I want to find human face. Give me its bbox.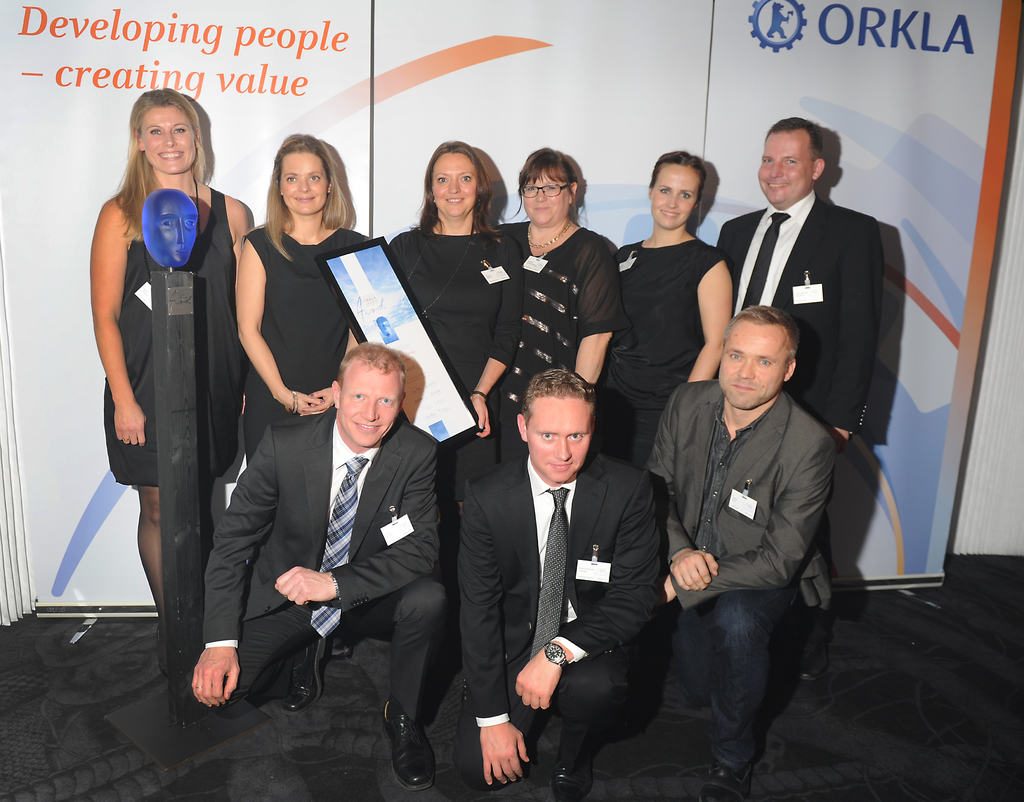
rect(756, 132, 814, 205).
